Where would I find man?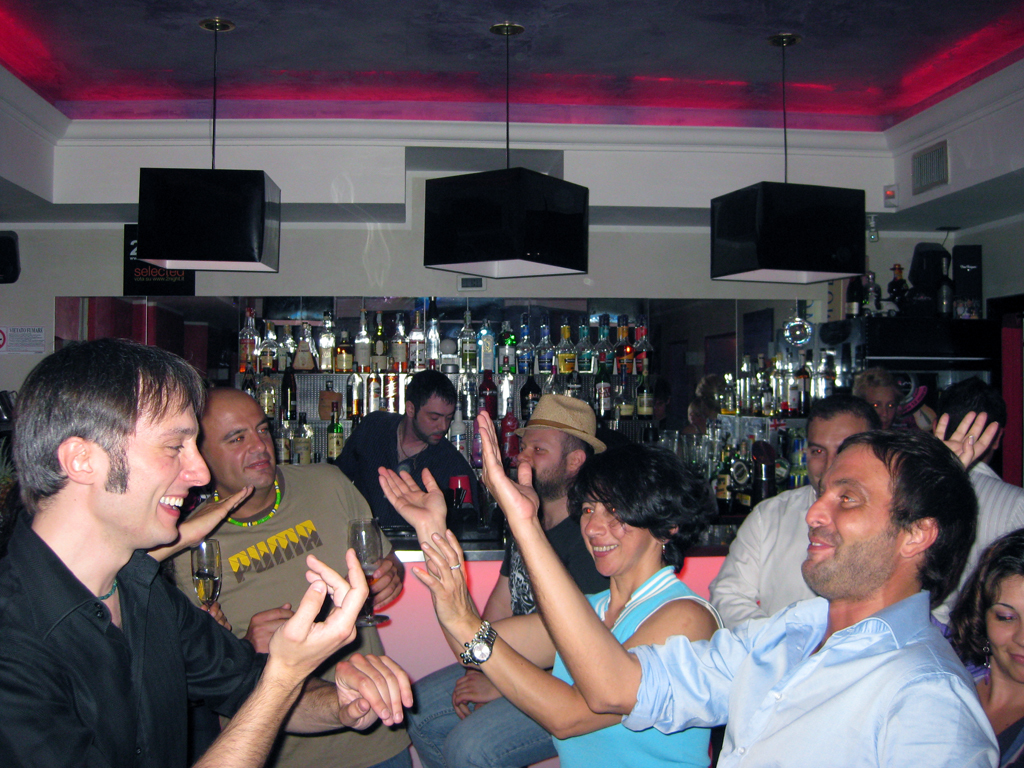
At <region>401, 395, 609, 767</region>.
